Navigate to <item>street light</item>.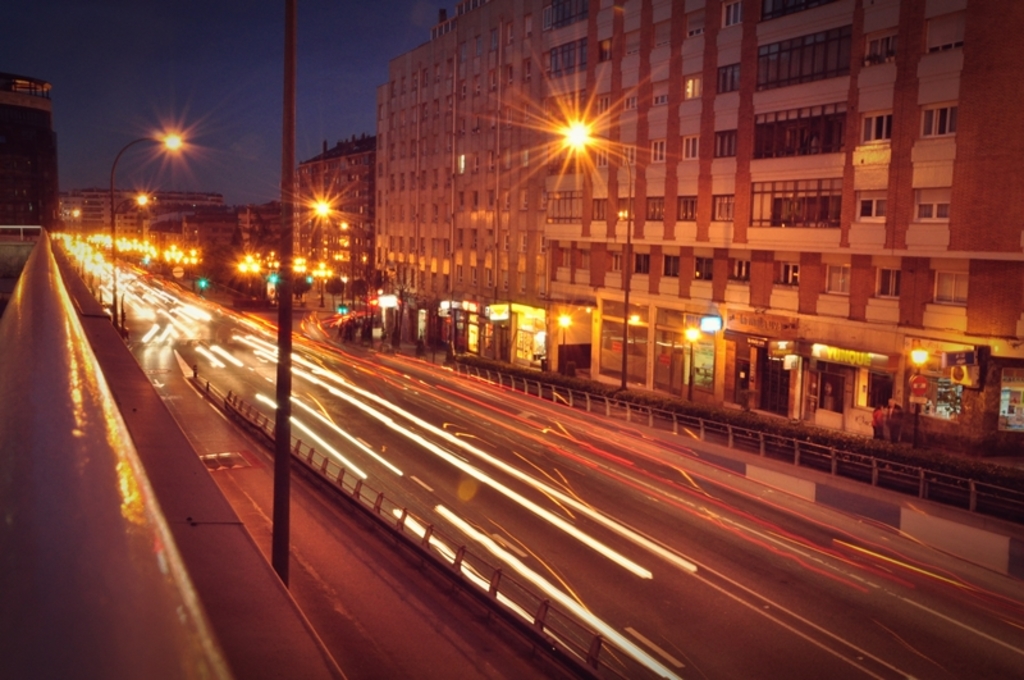
Navigation target: (110, 129, 183, 327).
